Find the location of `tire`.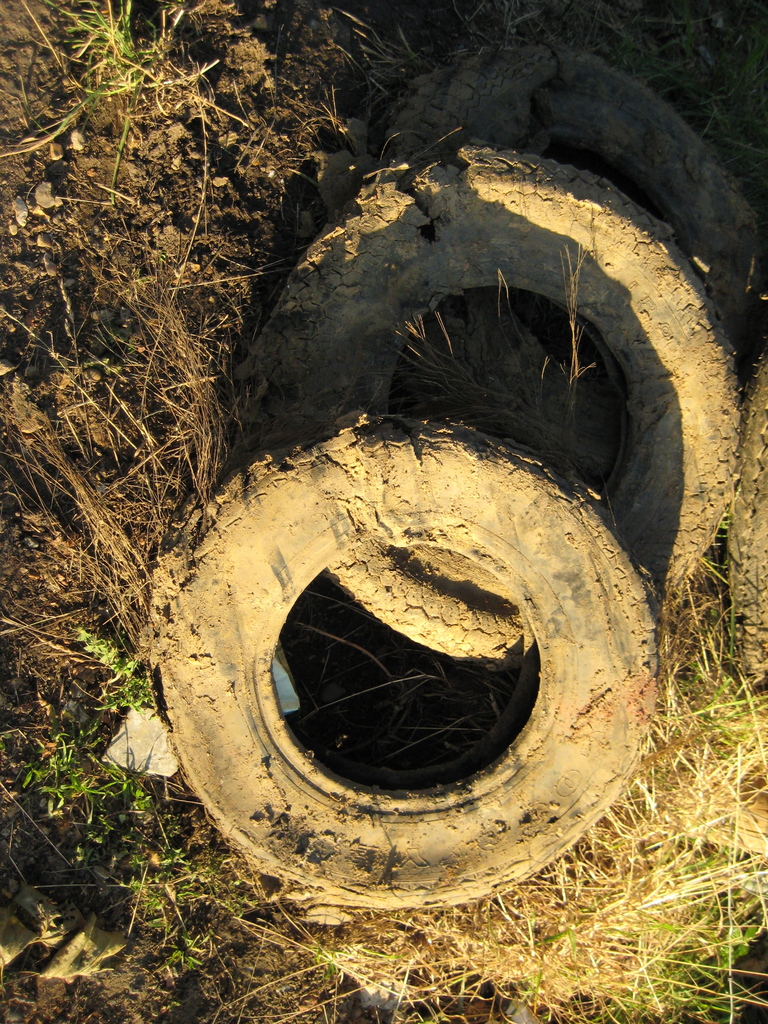
Location: 369,49,765,378.
